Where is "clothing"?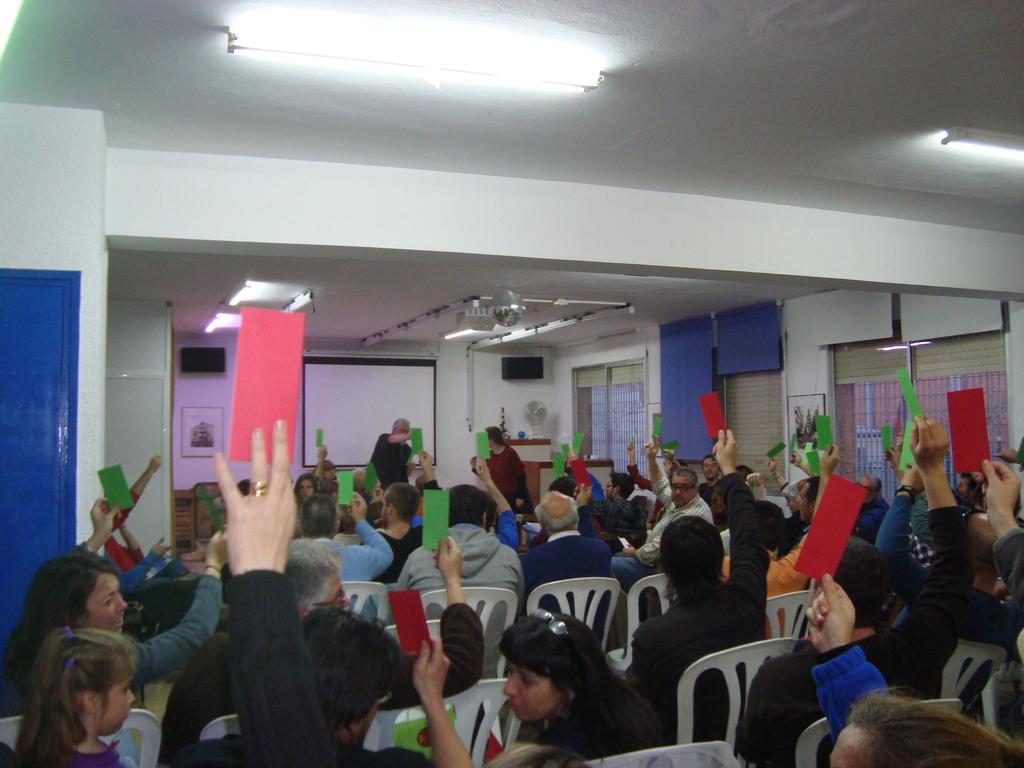
[480,441,535,522].
